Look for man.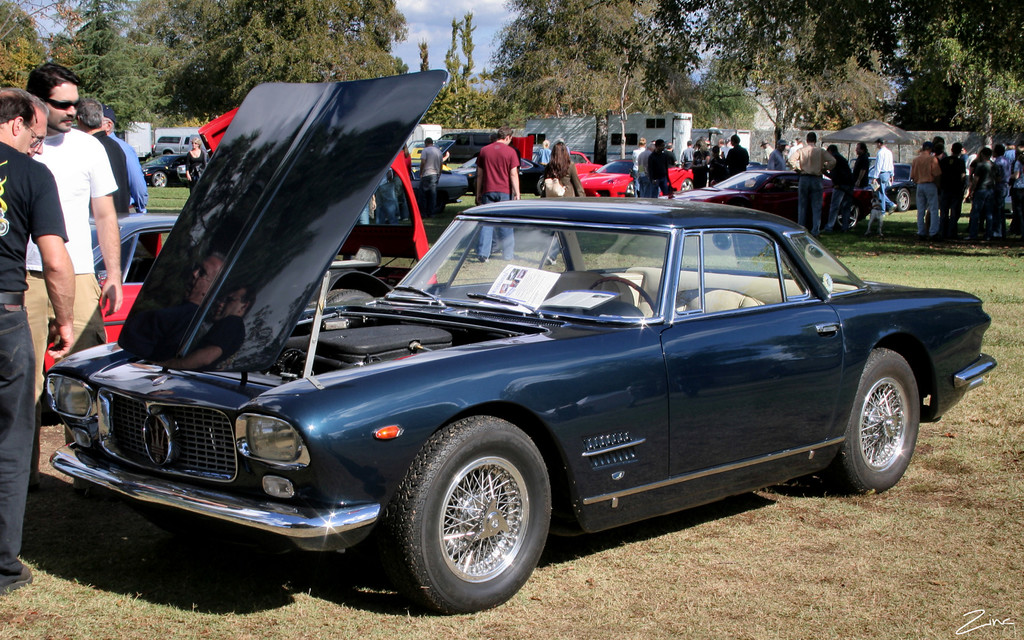
Found: 102,104,155,218.
